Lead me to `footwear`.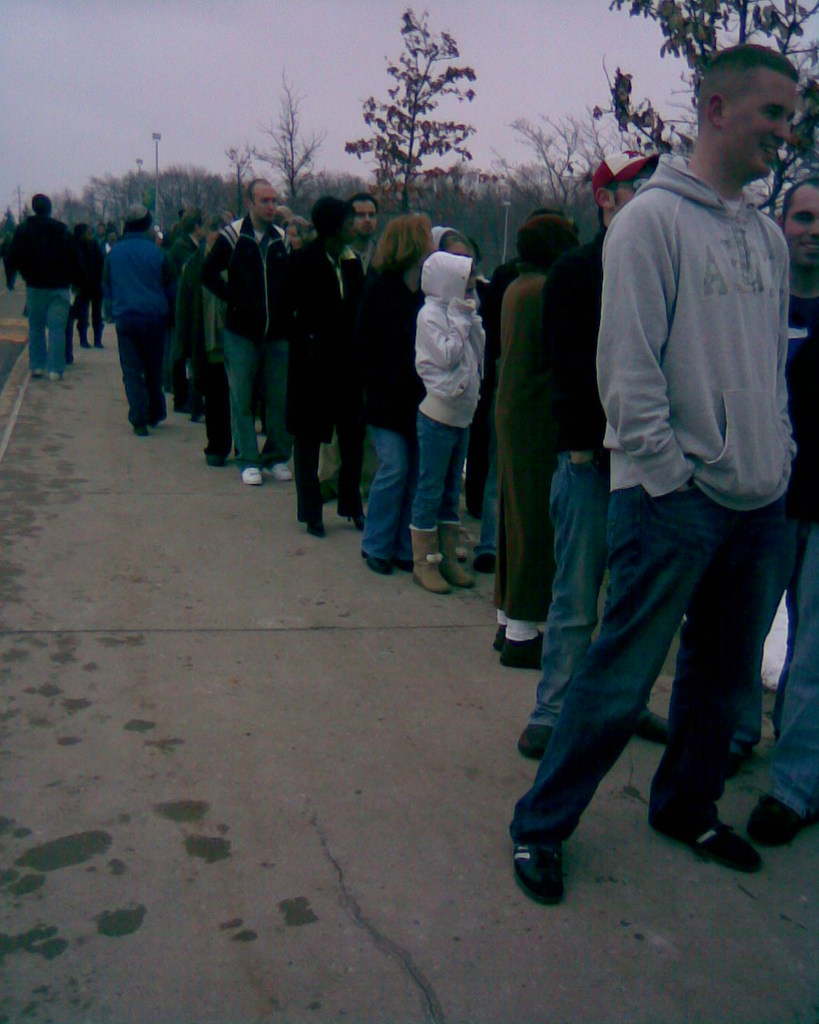
Lead to {"x1": 631, "y1": 709, "x2": 682, "y2": 754}.
